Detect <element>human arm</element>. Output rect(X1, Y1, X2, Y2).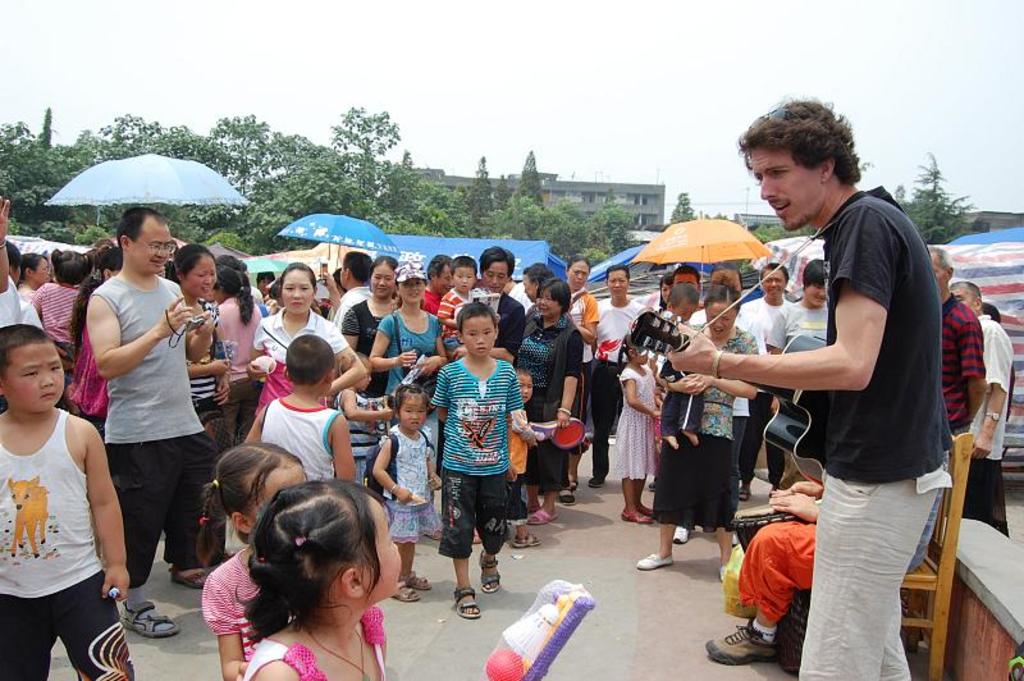
rect(622, 369, 663, 420).
